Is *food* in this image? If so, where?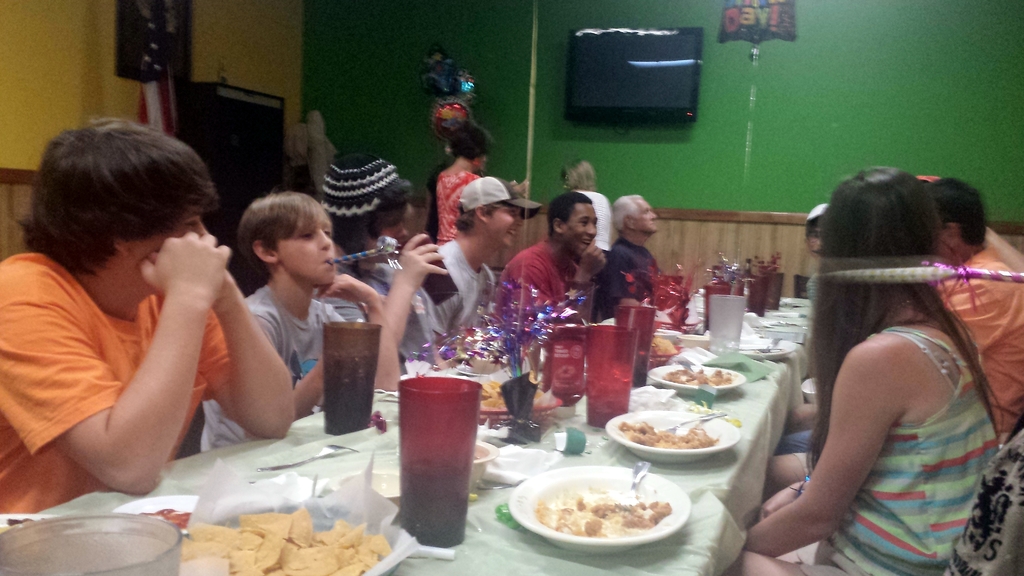
Yes, at x1=0 y1=516 x2=33 y2=534.
